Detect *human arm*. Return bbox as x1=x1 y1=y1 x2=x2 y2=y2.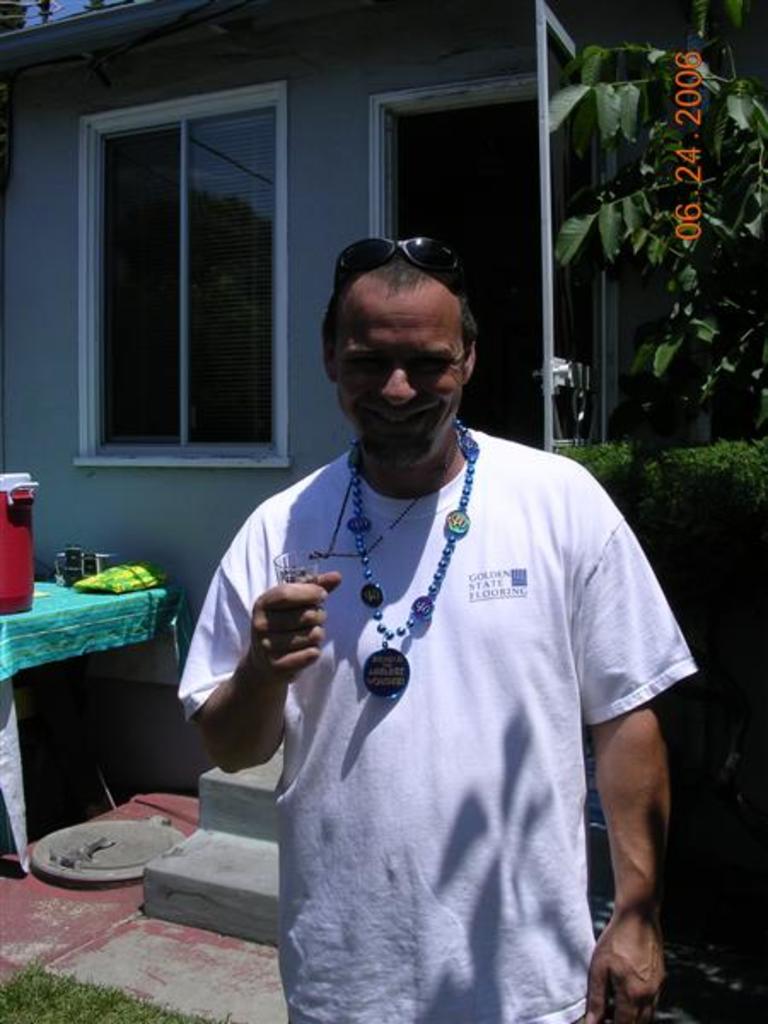
x1=201 y1=580 x2=343 y2=794.
